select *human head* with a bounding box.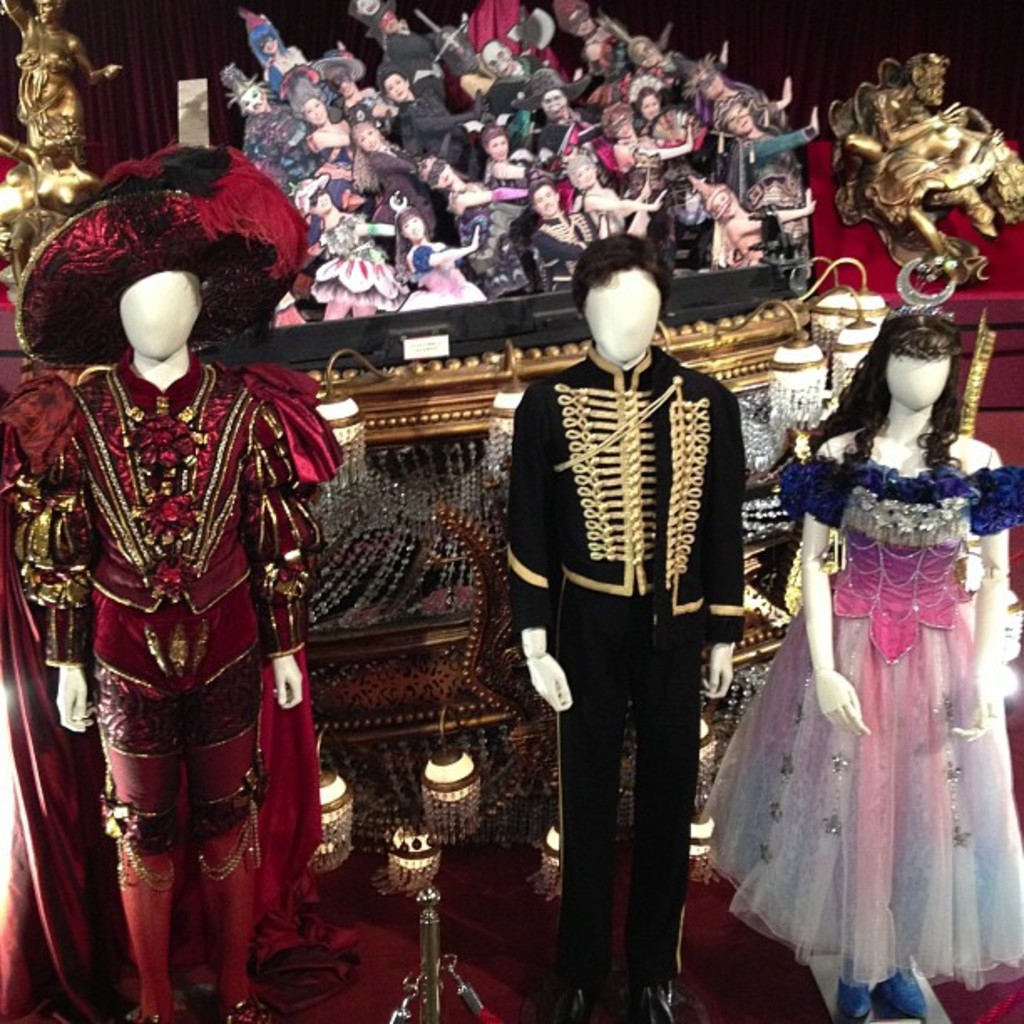
region(509, 67, 591, 119).
